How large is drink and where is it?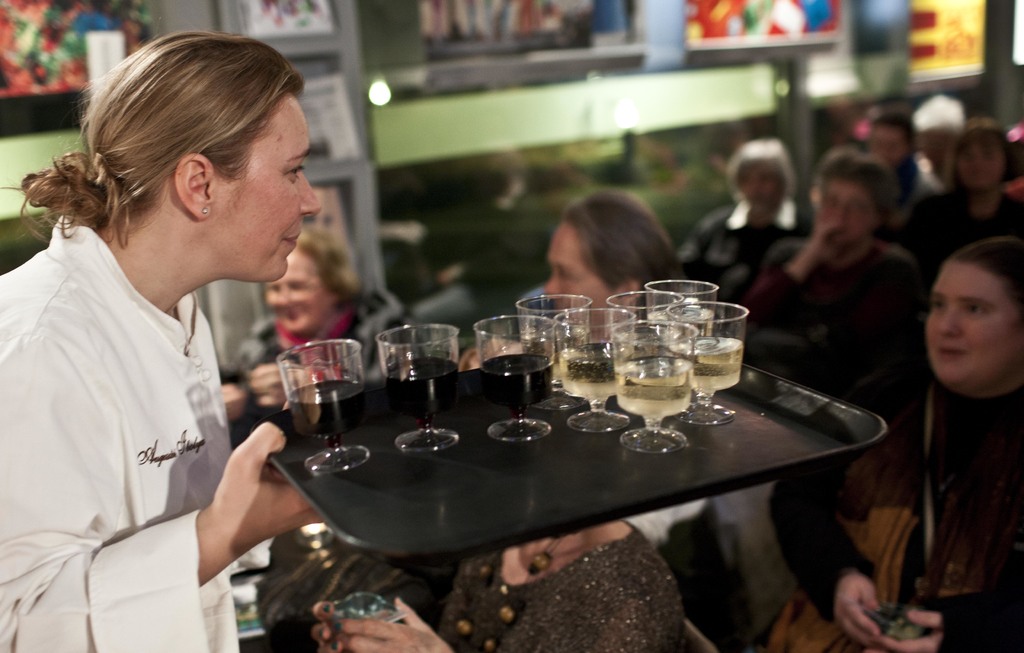
Bounding box: select_region(385, 354, 461, 421).
